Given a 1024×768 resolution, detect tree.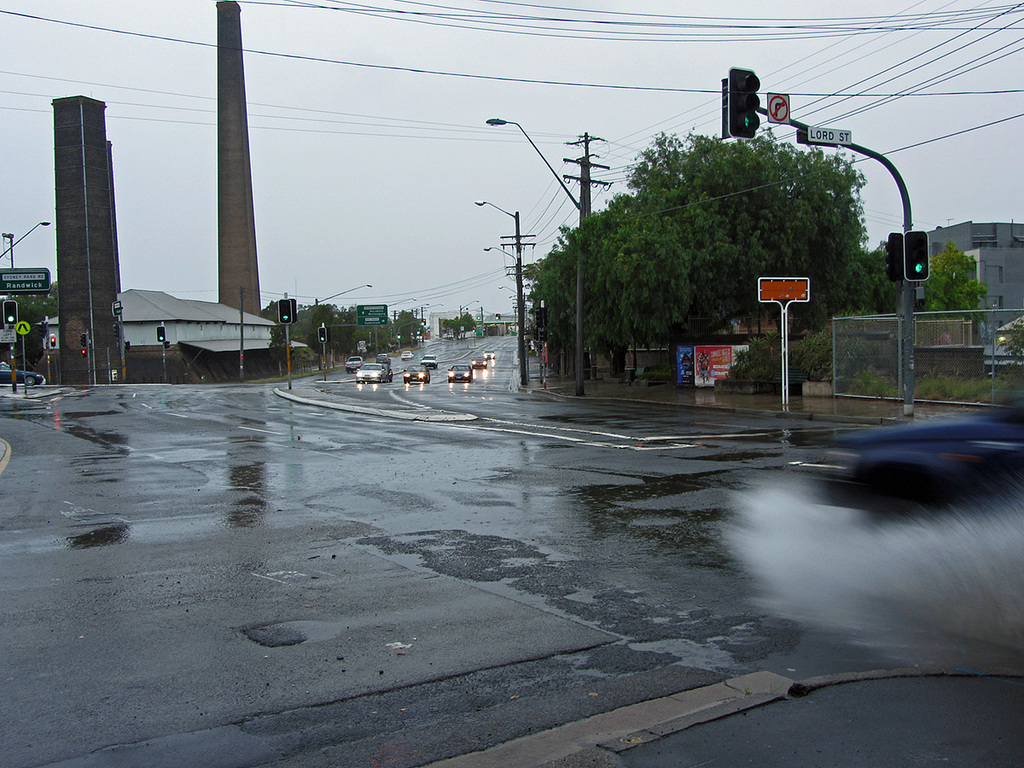
bbox=[260, 297, 298, 353].
